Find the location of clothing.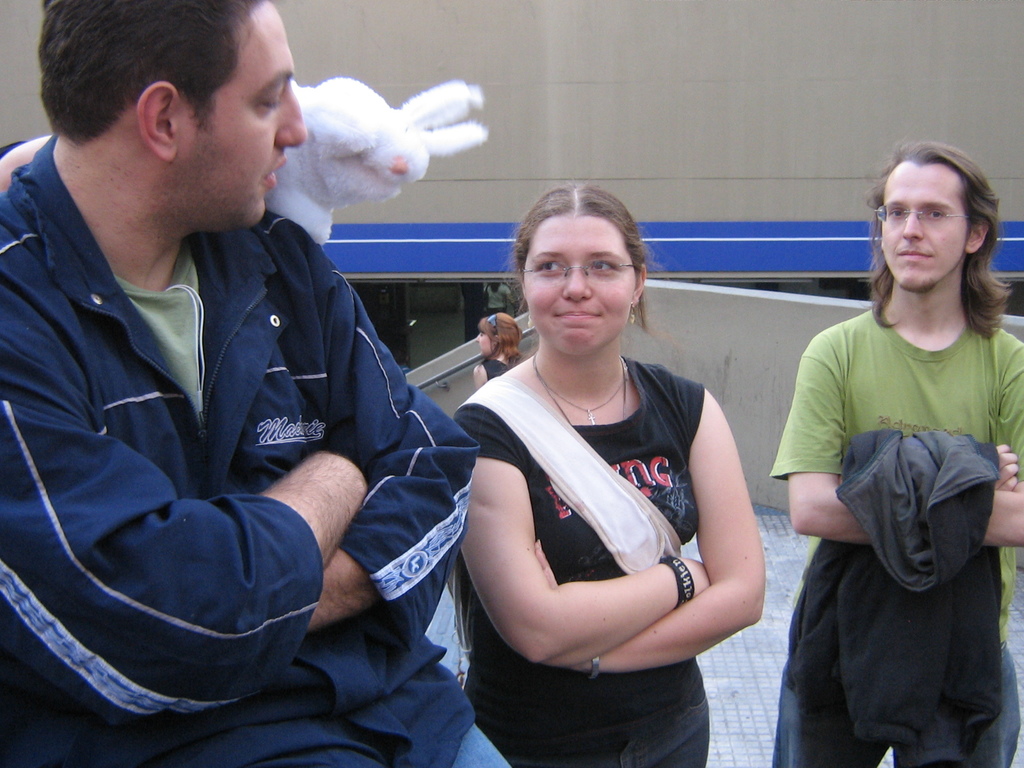
Location: bbox(0, 132, 511, 767).
